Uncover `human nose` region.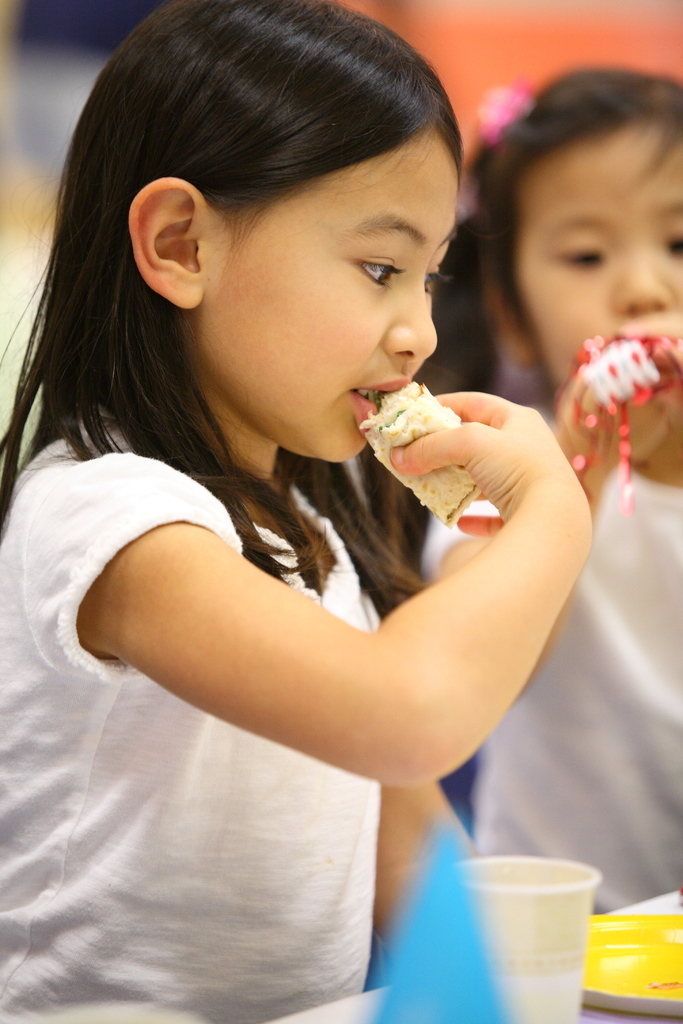
Uncovered: 613:254:677:316.
